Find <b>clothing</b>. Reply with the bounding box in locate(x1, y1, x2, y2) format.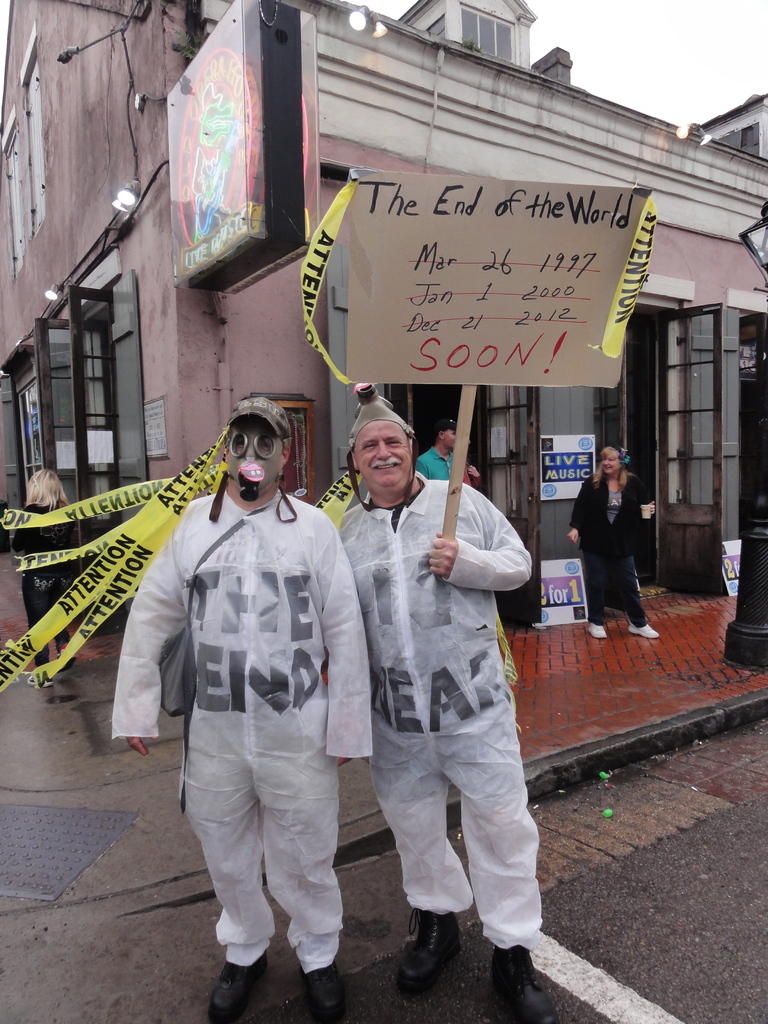
locate(417, 445, 454, 480).
